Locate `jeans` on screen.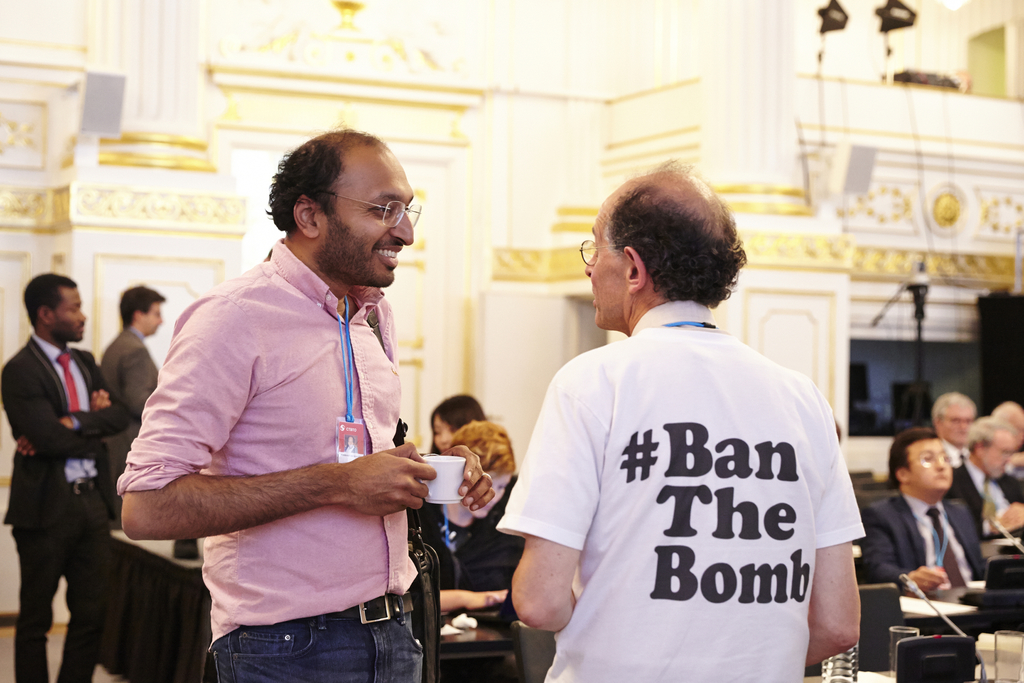
On screen at bbox=(11, 479, 107, 682).
